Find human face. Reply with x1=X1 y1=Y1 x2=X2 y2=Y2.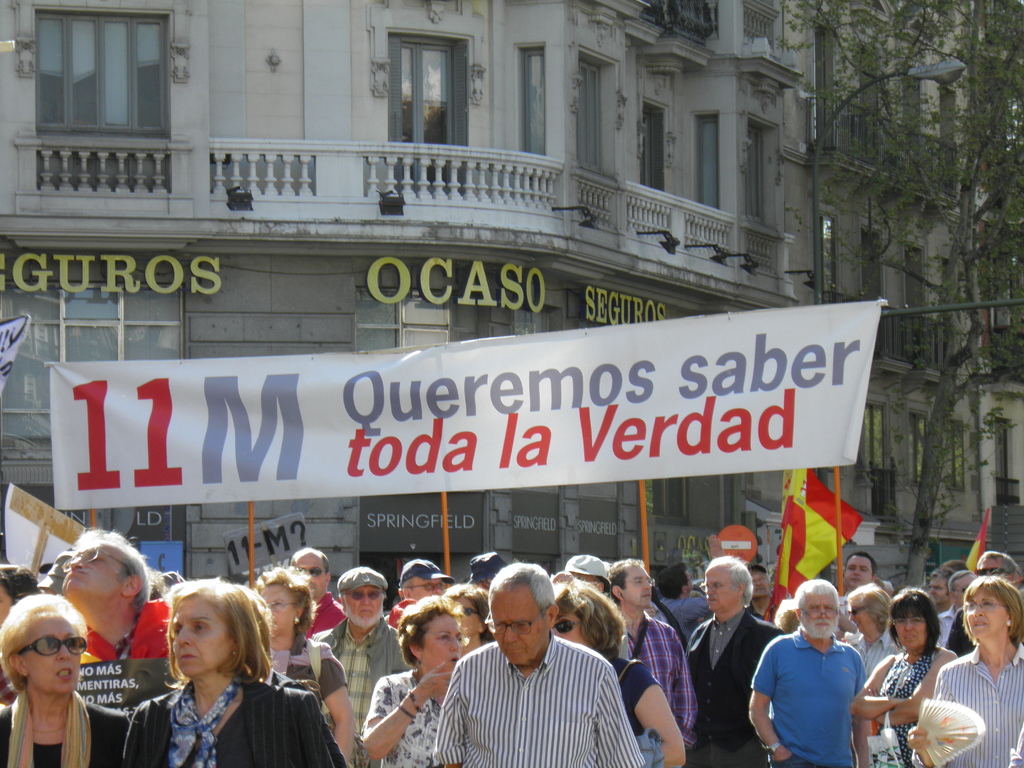
x1=349 y1=586 x2=382 y2=620.
